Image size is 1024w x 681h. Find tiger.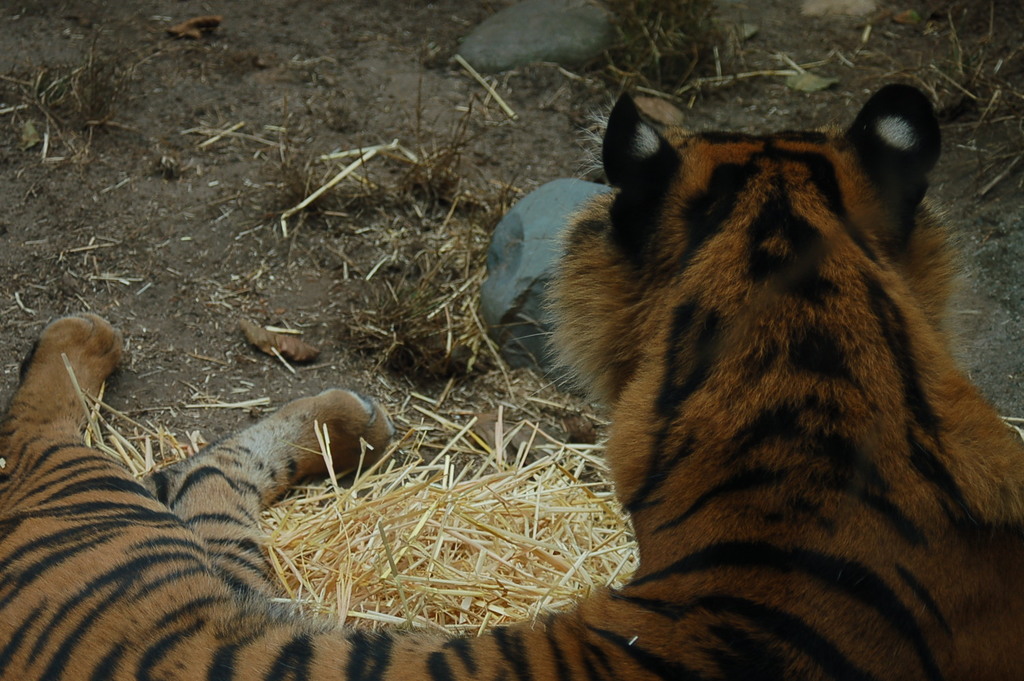
locate(0, 76, 1023, 680).
